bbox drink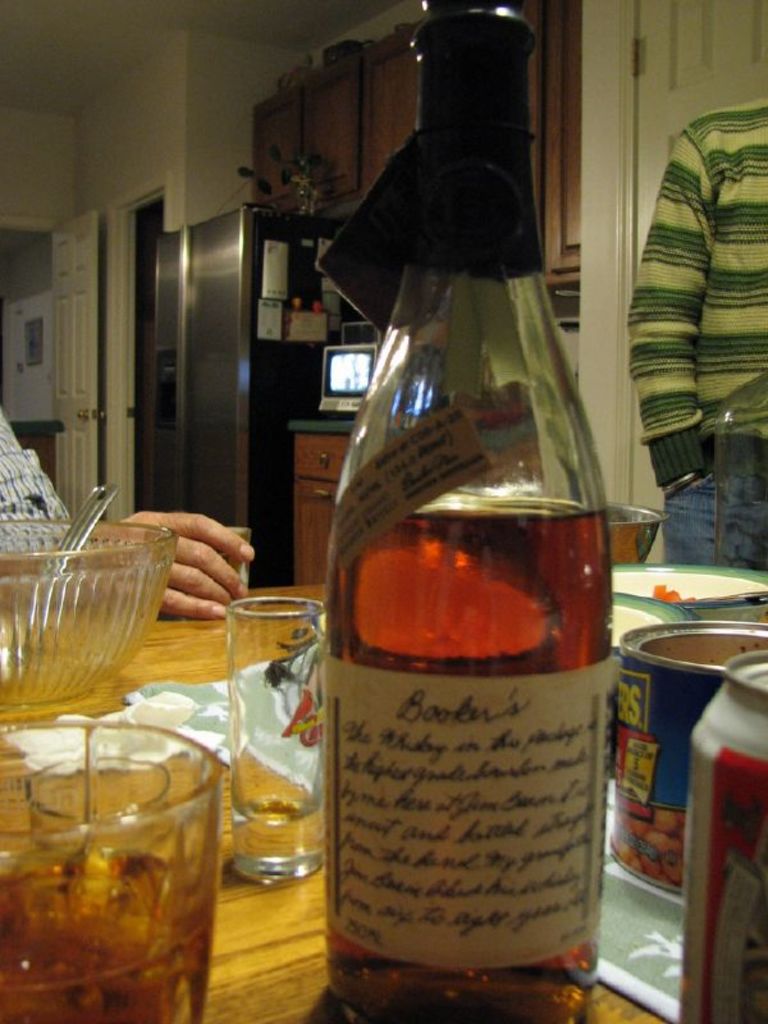
region(206, 588, 316, 888)
